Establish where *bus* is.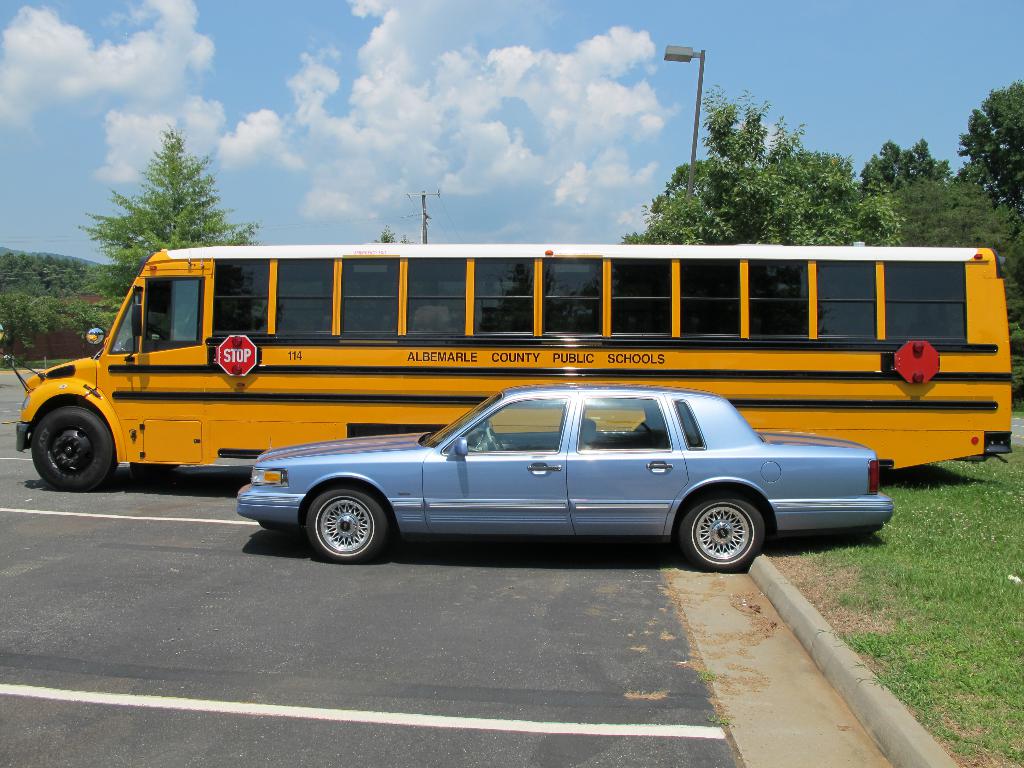
Established at [left=0, top=243, right=1016, bottom=495].
